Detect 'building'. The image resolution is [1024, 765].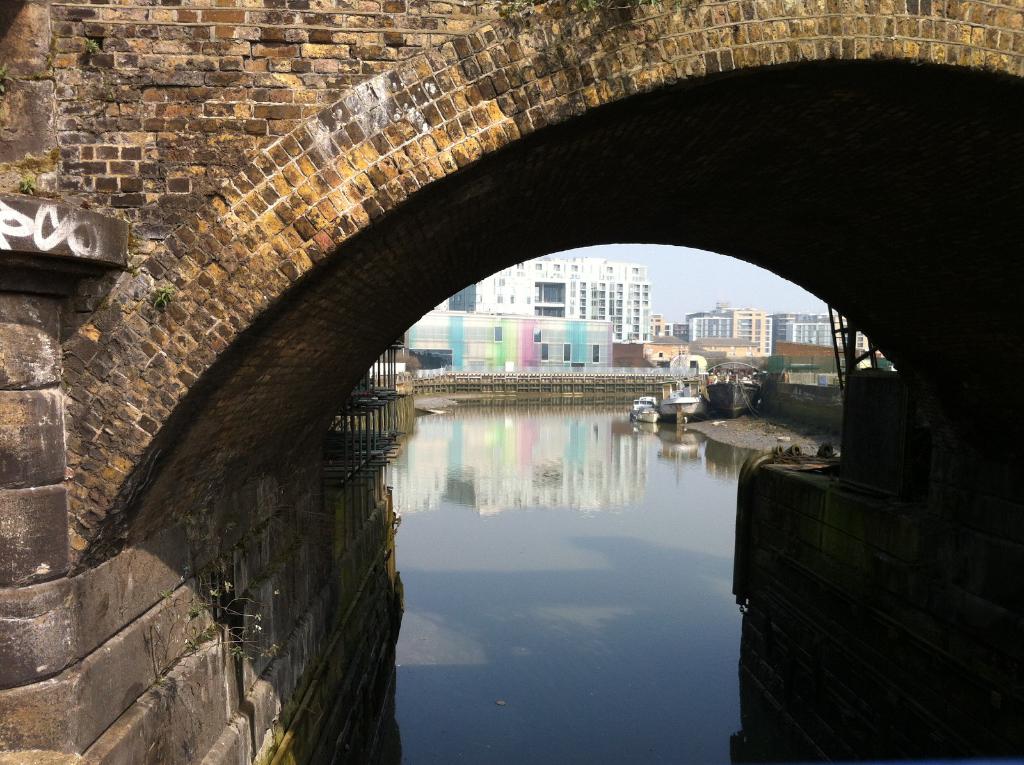
l=689, t=301, r=770, b=358.
